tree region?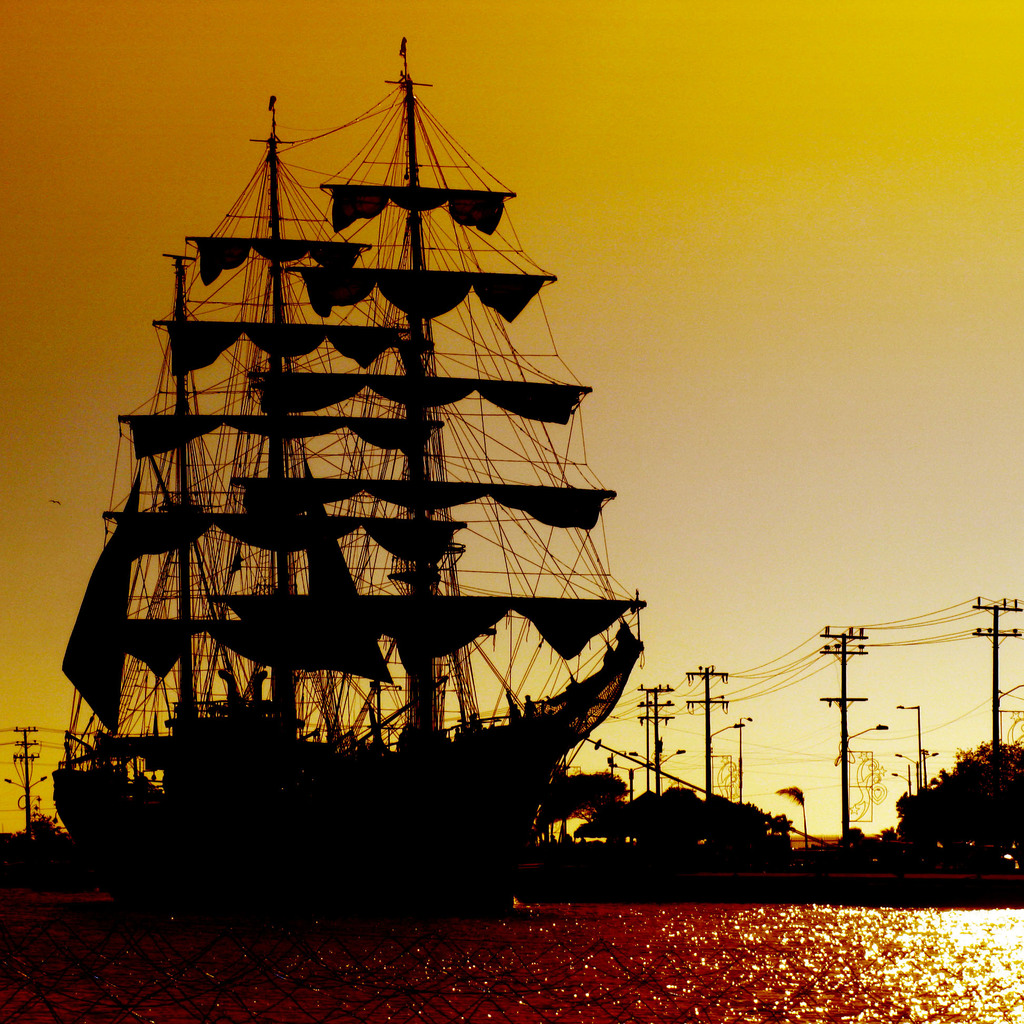
[893,735,1023,856]
